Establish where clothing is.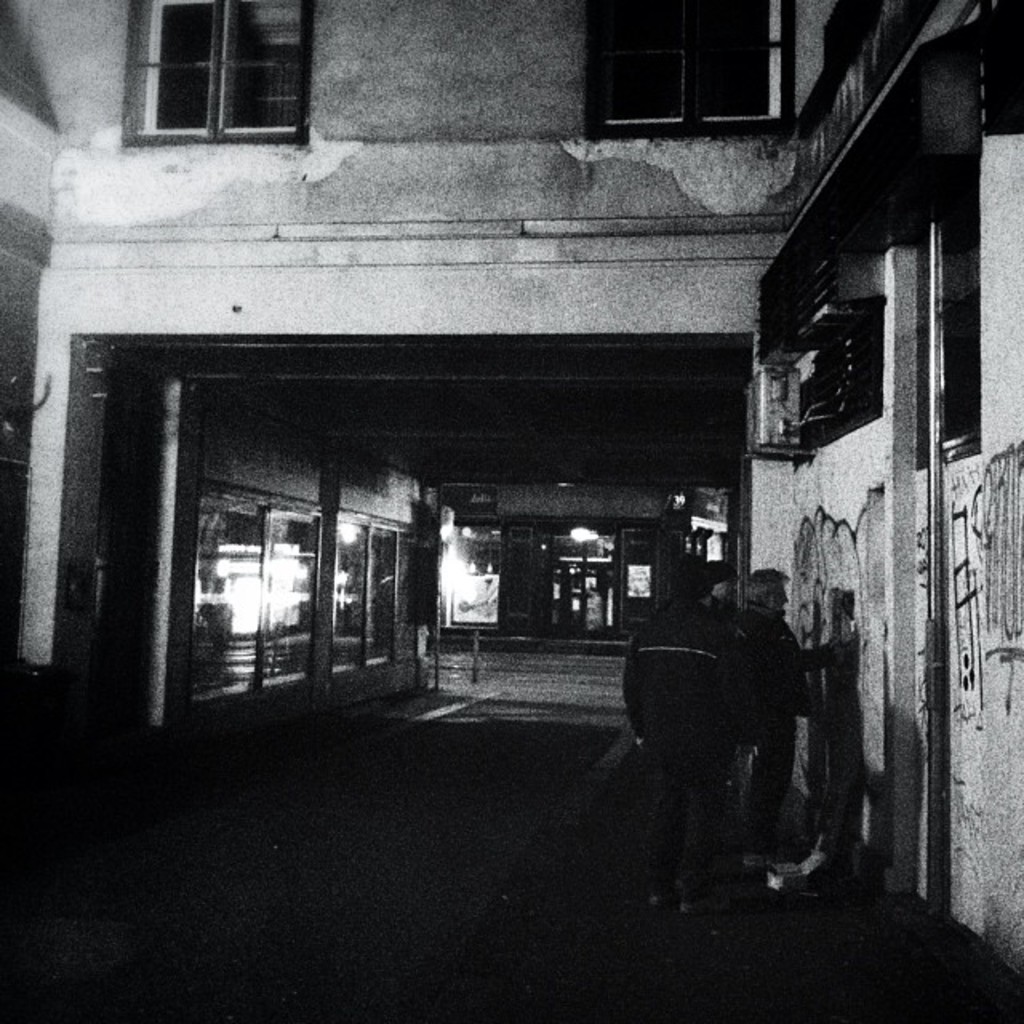
Established at l=629, t=598, r=754, b=885.
